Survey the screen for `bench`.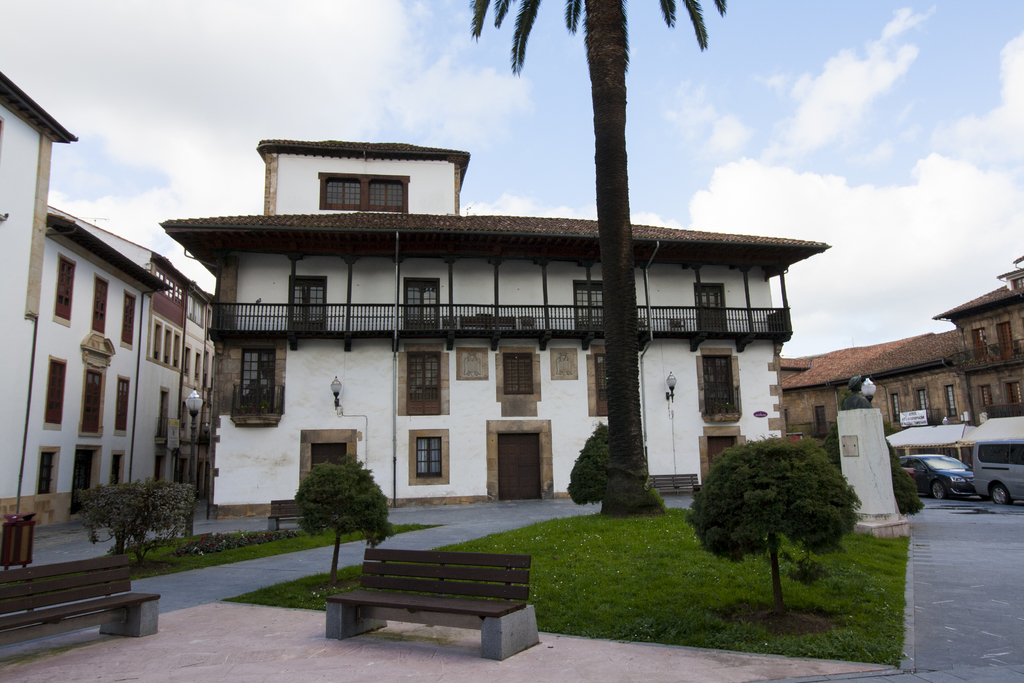
Survey found: 310/548/554/665.
